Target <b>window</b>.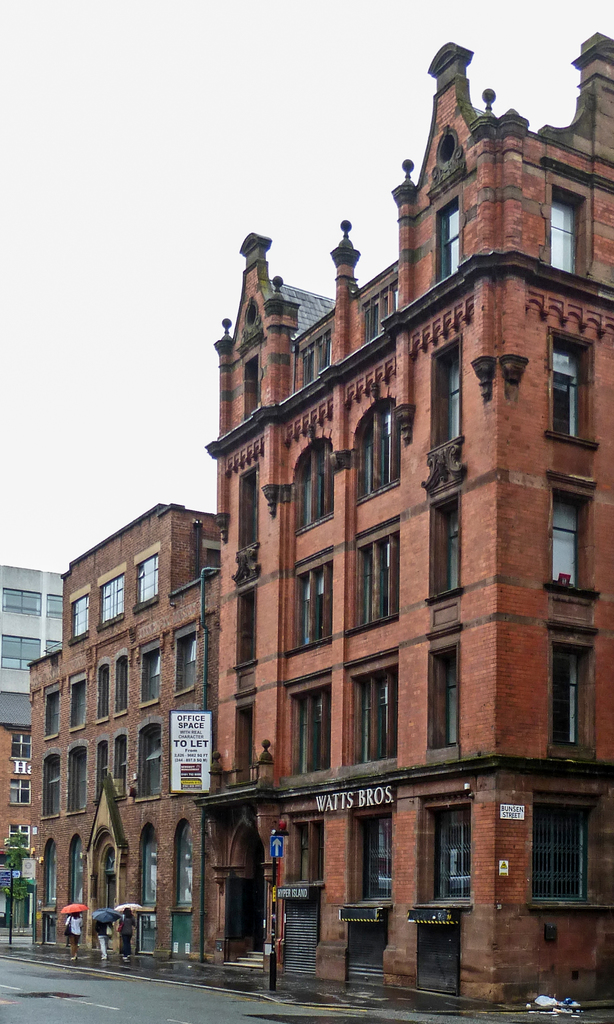
Target region: x1=428 y1=335 x2=461 y2=449.
